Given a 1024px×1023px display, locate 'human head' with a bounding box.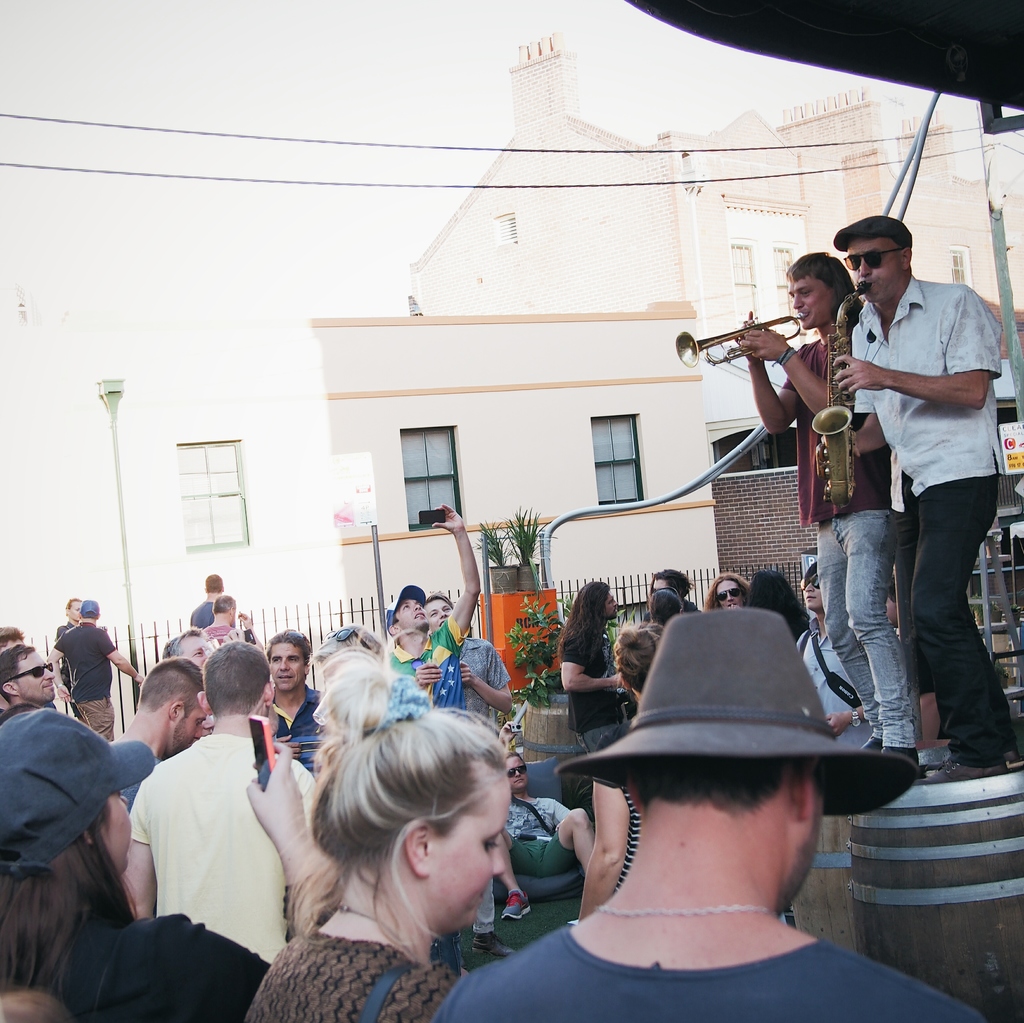
Located: 751 573 802 614.
